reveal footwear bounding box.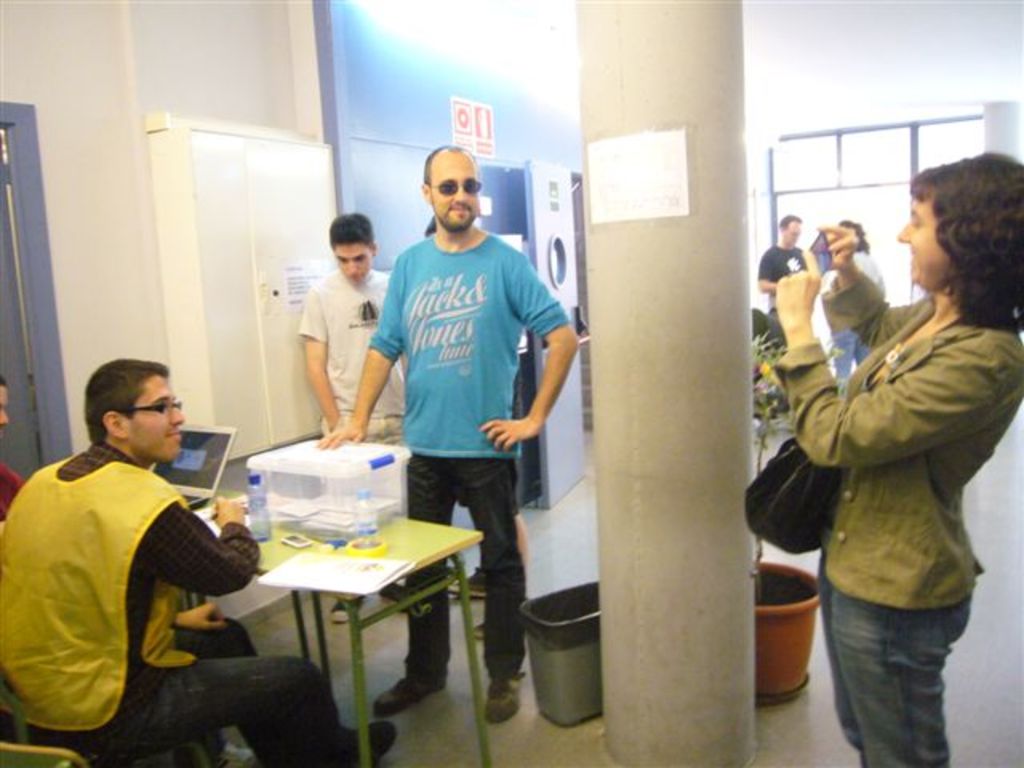
Revealed: [x1=366, y1=667, x2=453, y2=722].
